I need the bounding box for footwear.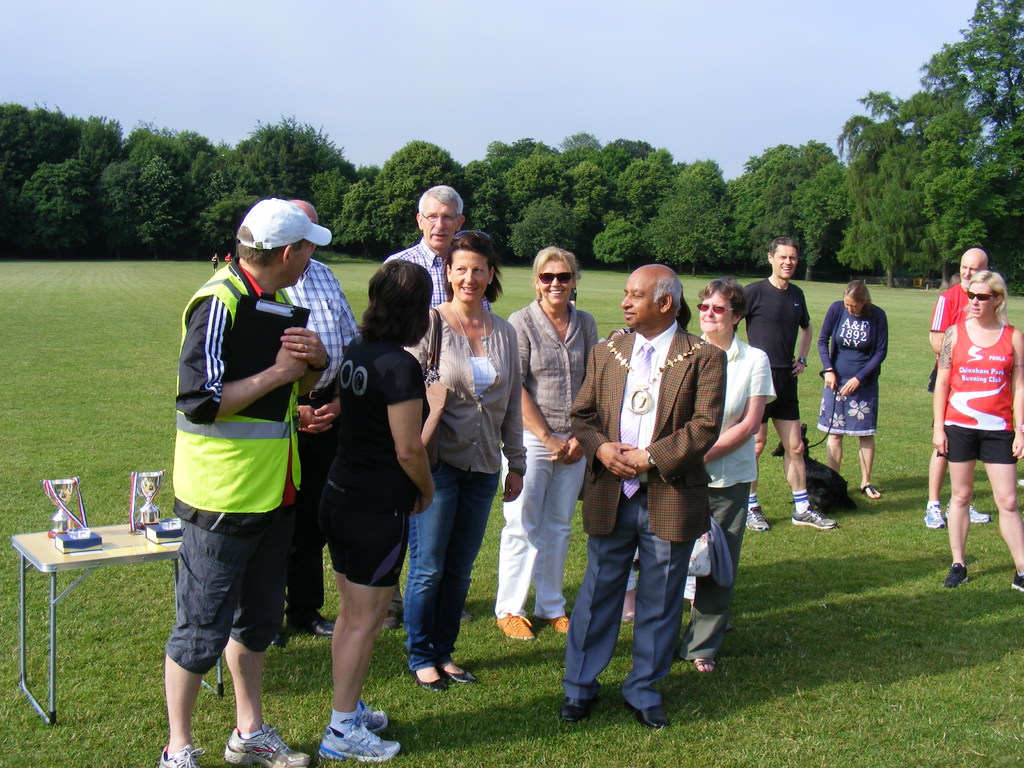
Here it is: <bbox>790, 506, 841, 529</bbox>.
